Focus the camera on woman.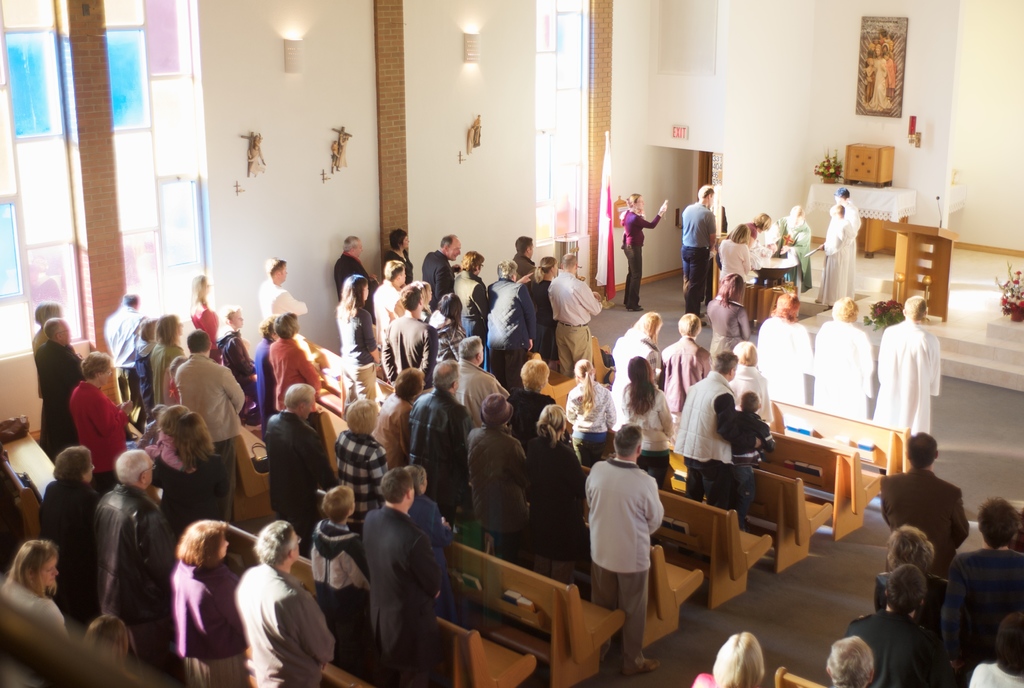
Focus region: bbox=[565, 356, 616, 464].
